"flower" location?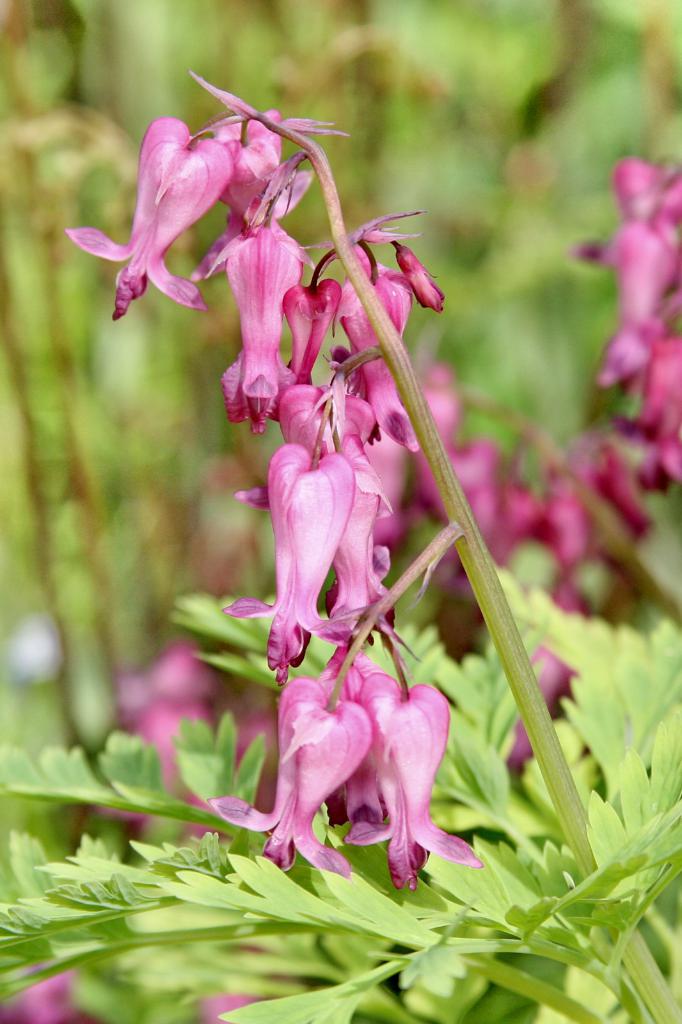
<bbox>484, 440, 540, 569</bbox>
